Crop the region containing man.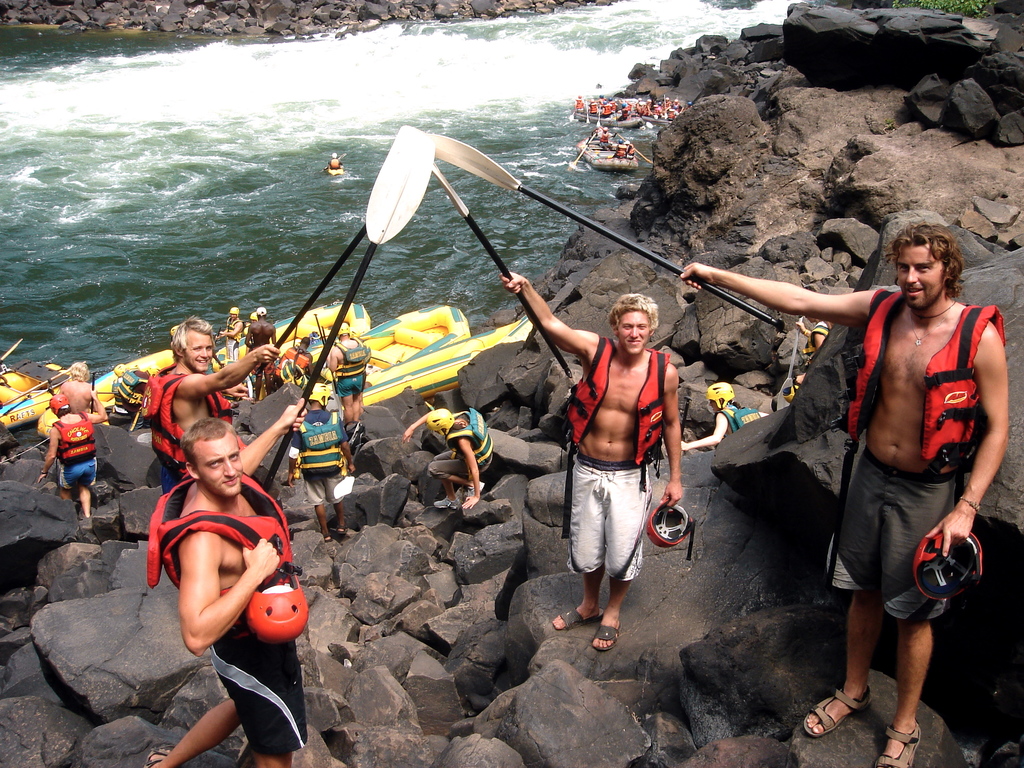
Crop region: 145:413:308:767.
